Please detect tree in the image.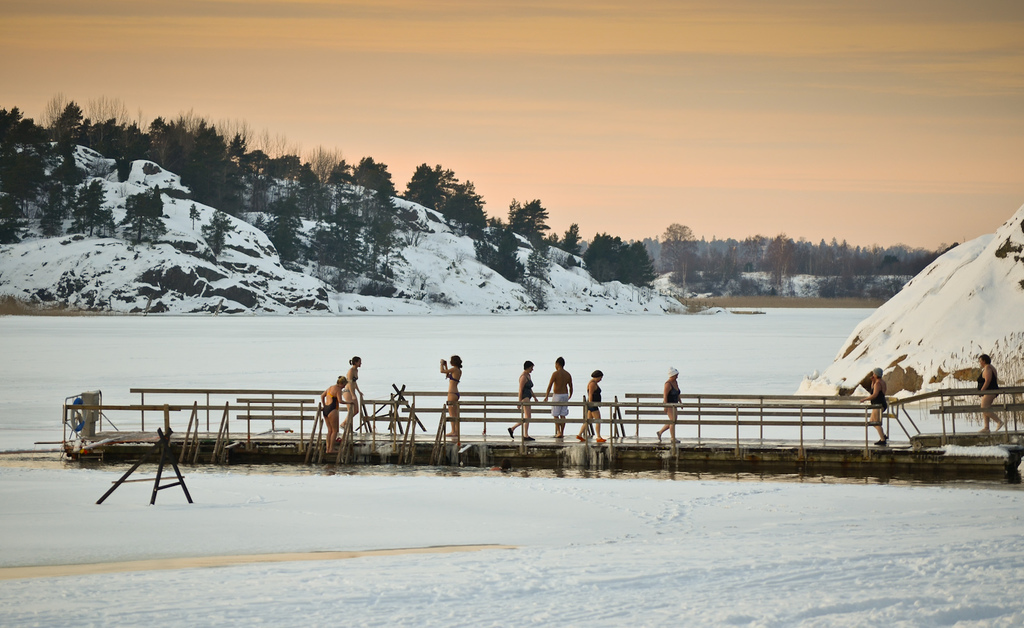
bbox=[446, 184, 493, 231].
